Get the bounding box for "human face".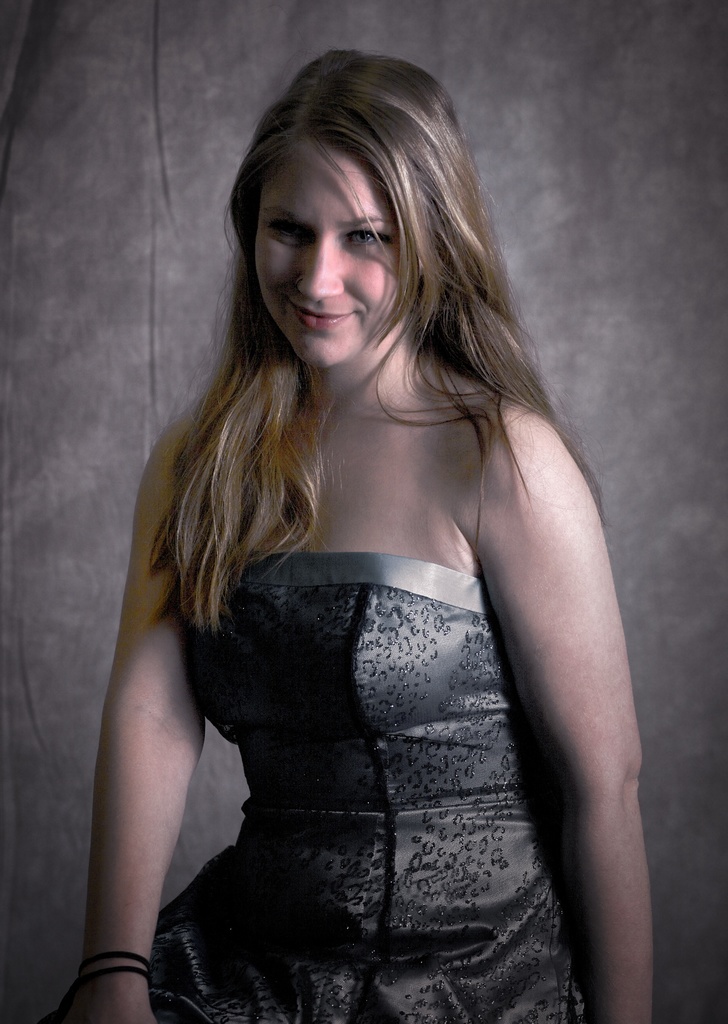
<region>252, 143, 401, 372</region>.
